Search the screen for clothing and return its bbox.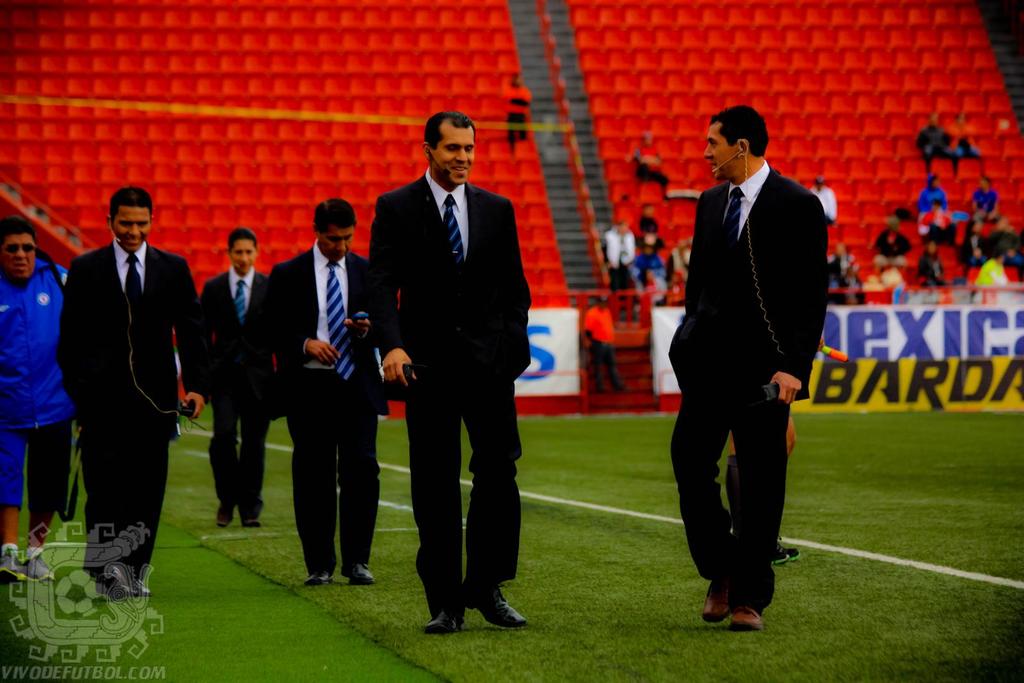
Found: <box>367,166,541,615</box>.
